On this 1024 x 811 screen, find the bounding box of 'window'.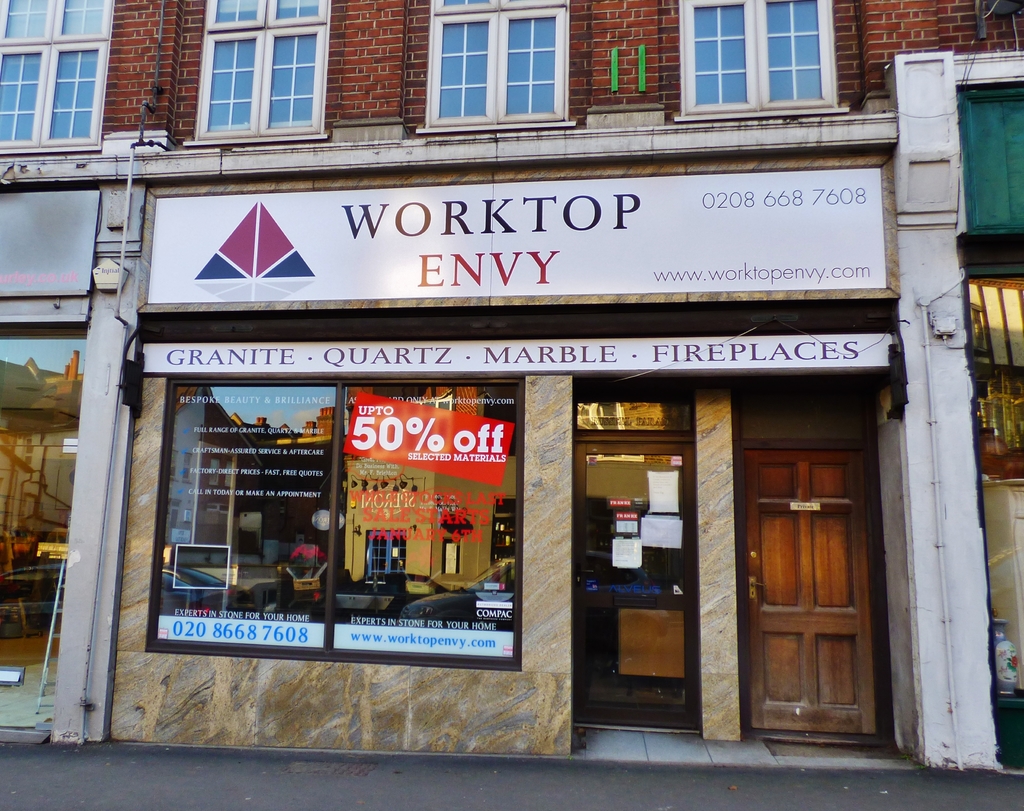
Bounding box: BBox(144, 378, 524, 670).
